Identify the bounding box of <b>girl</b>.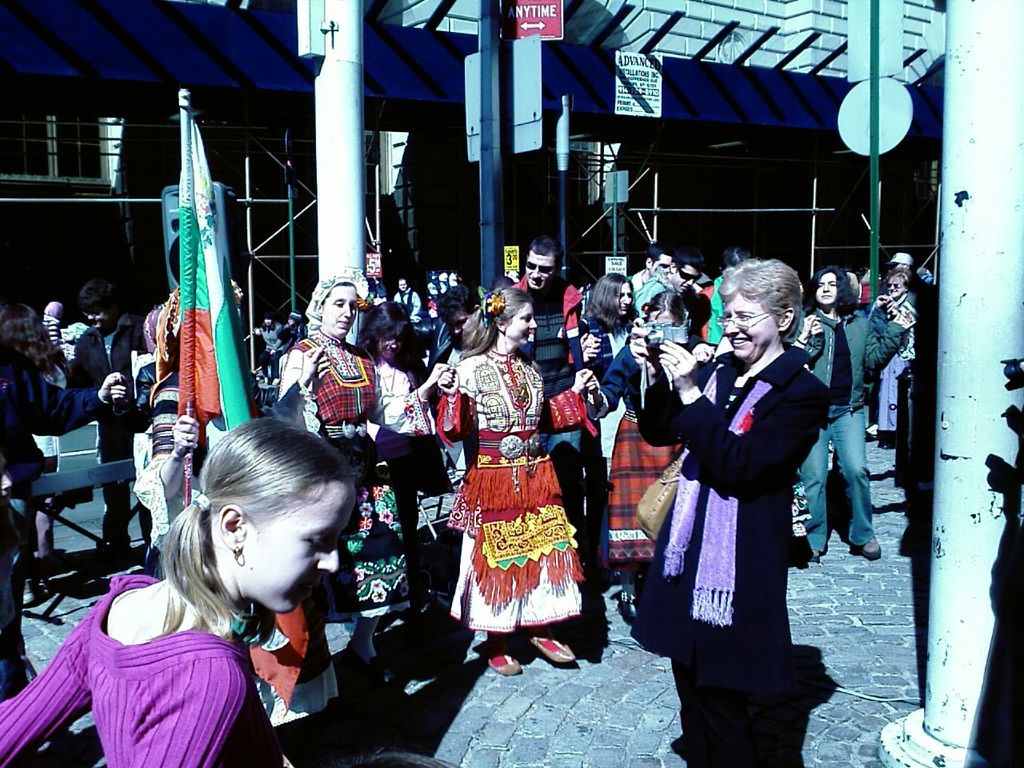
(0,414,359,767).
